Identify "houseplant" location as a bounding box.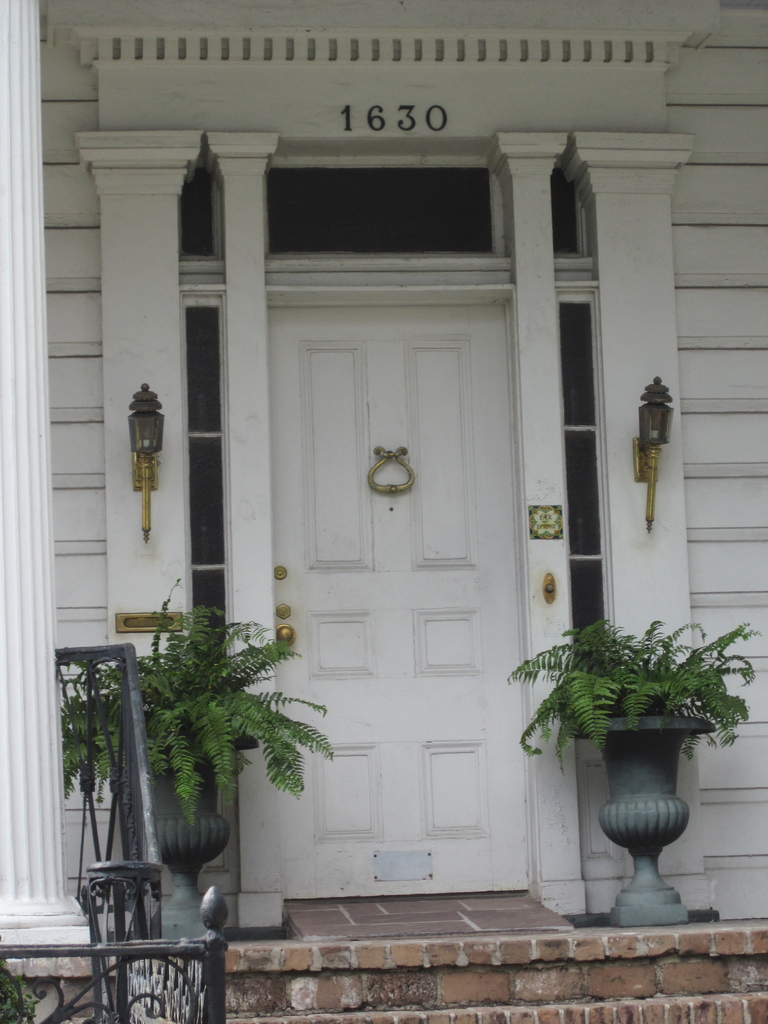
{"x1": 500, "y1": 612, "x2": 761, "y2": 931}.
